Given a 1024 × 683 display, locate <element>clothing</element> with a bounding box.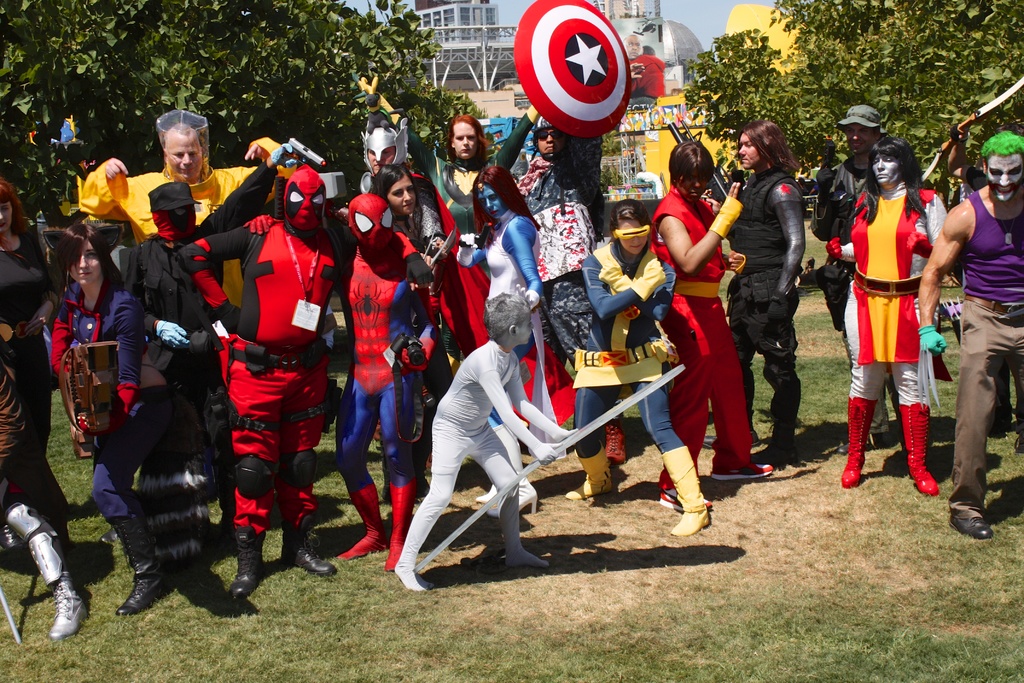
Located: {"left": 76, "top": 139, "right": 285, "bottom": 242}.
